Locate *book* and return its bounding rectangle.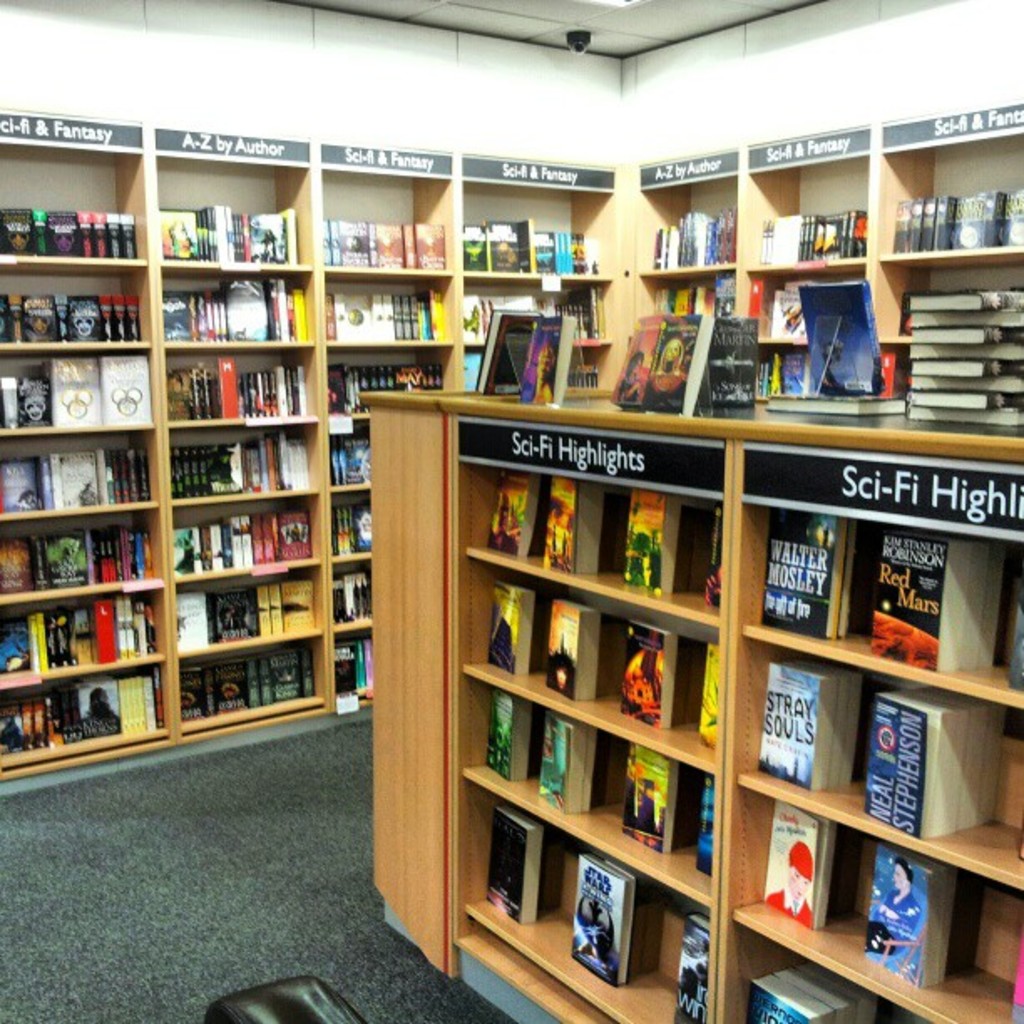
bbox(480, 805, 542, 925).
